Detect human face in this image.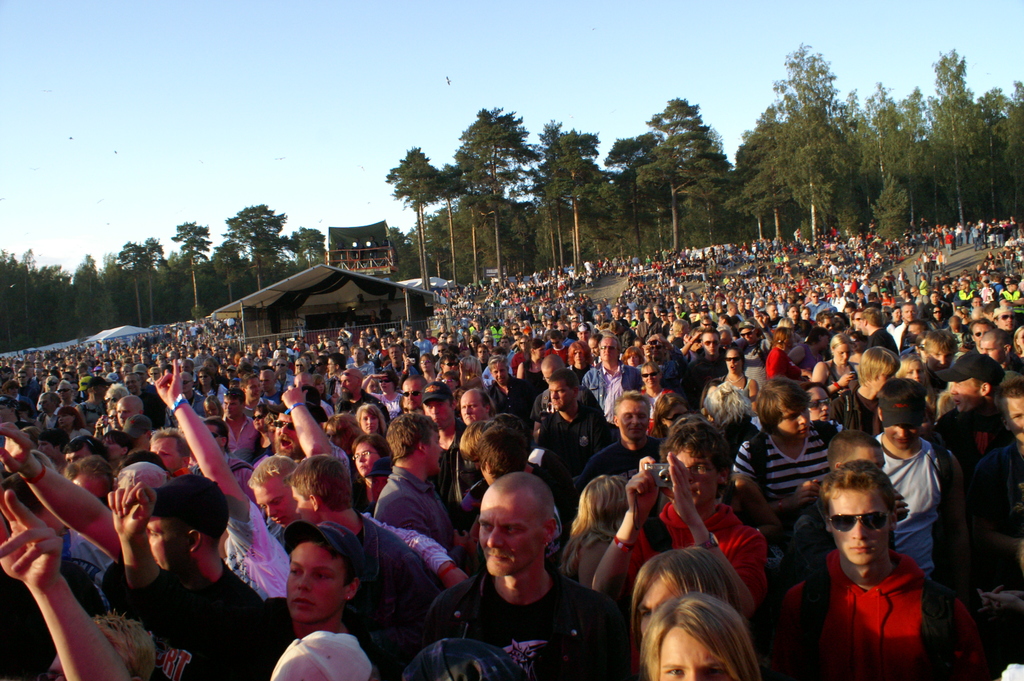
Detection: {"left": 702, "top": 318, "right": 710, "bottom": 327}.
